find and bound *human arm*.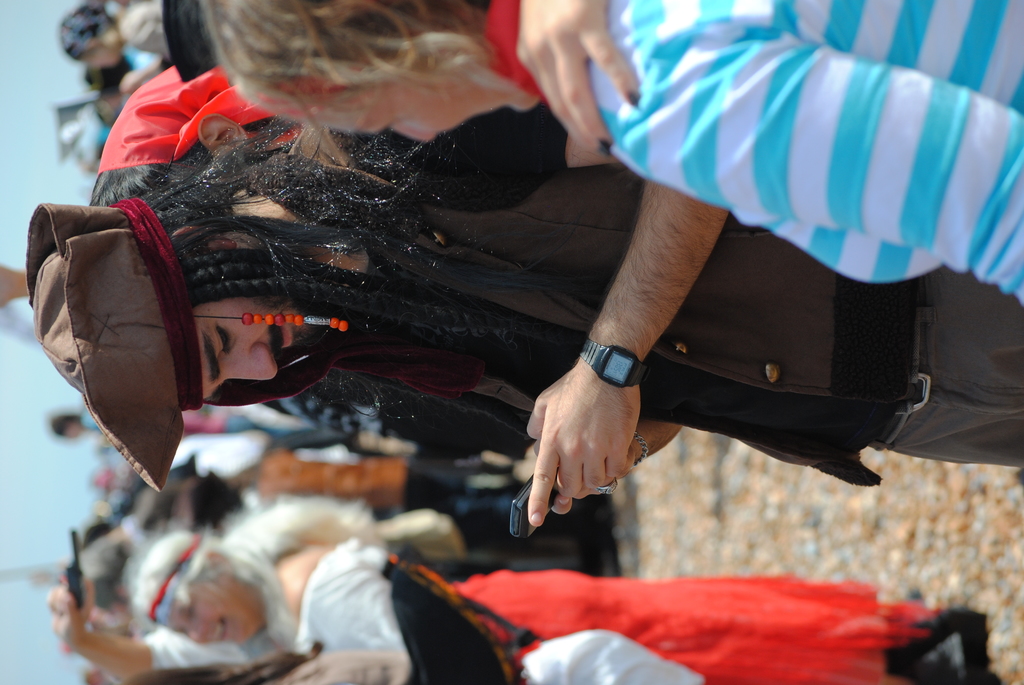
Bound: x1=53, y1=572, x2=248, y2=683.
